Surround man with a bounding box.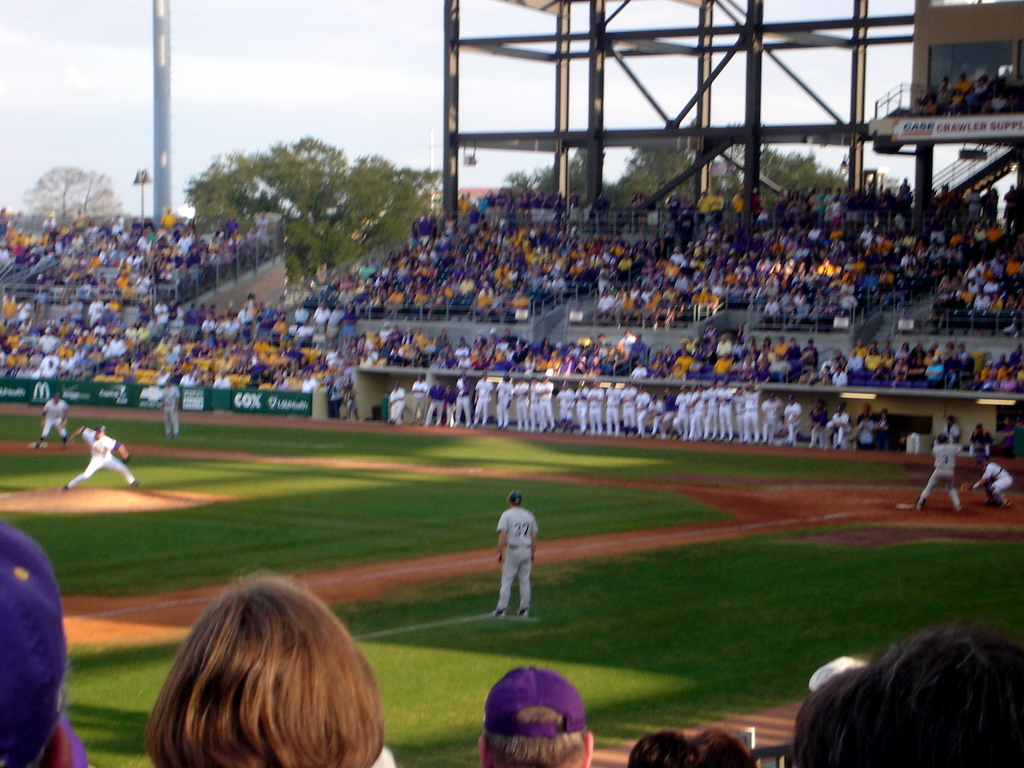
rect(60, 422, 136, 492).
